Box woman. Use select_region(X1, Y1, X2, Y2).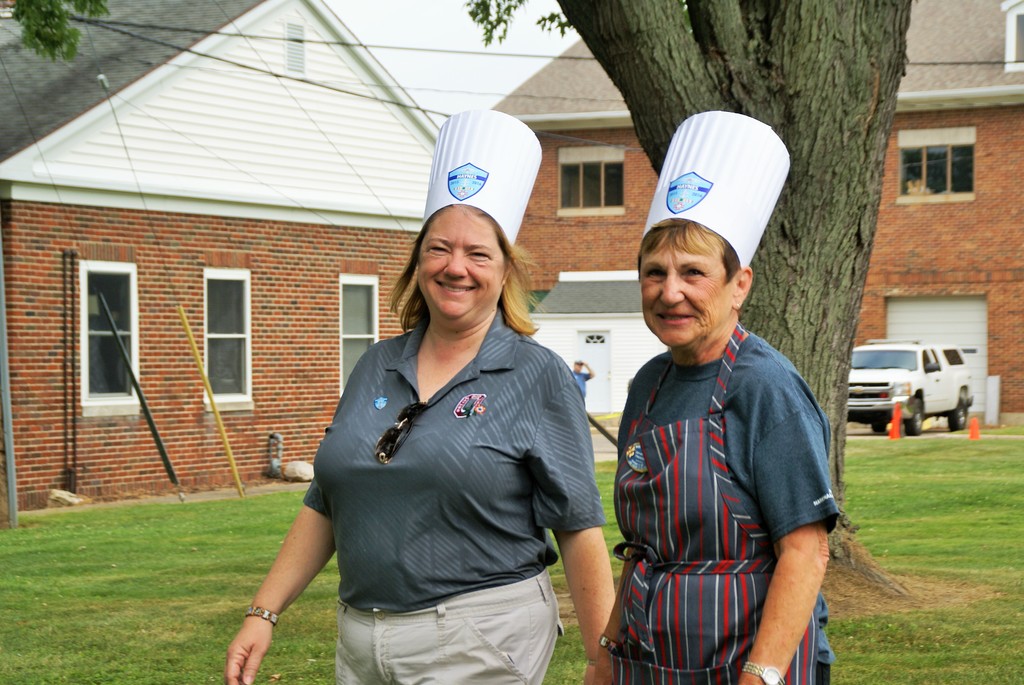
select_region(586, 217, 829, 684).
